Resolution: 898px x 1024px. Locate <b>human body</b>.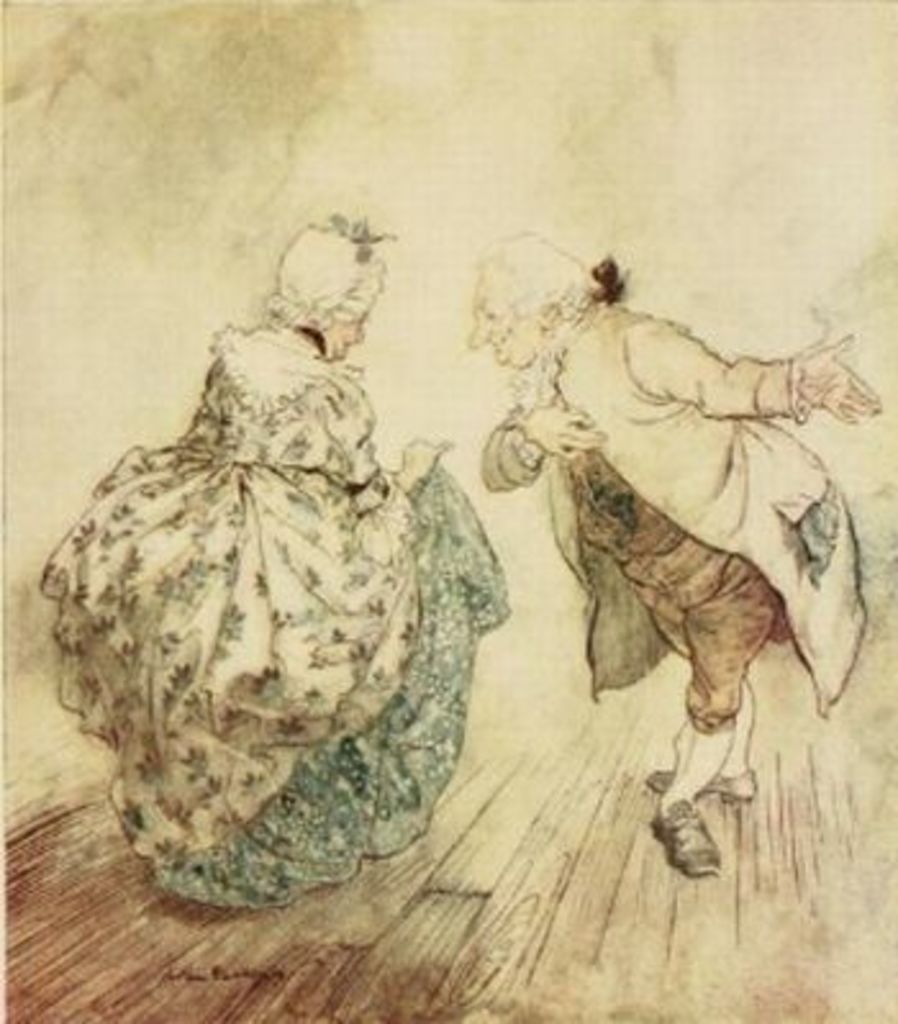
[left=54, top=190, right=503, bottom=934].
